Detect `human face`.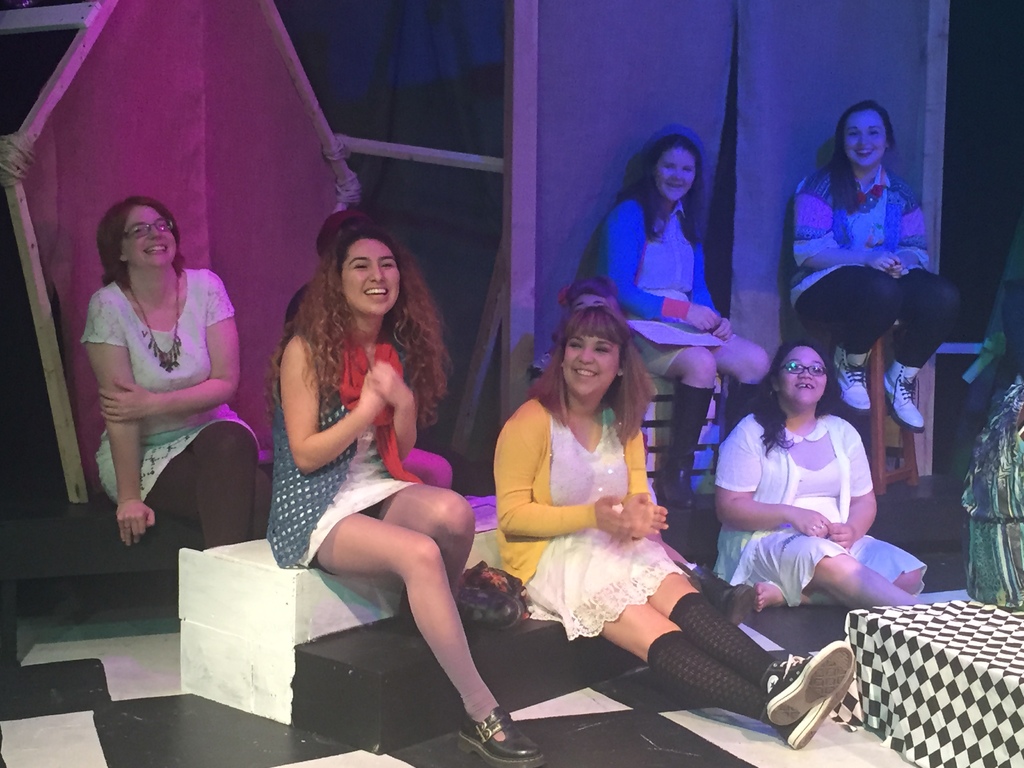
Detected at (570, 294, 606, 313).
